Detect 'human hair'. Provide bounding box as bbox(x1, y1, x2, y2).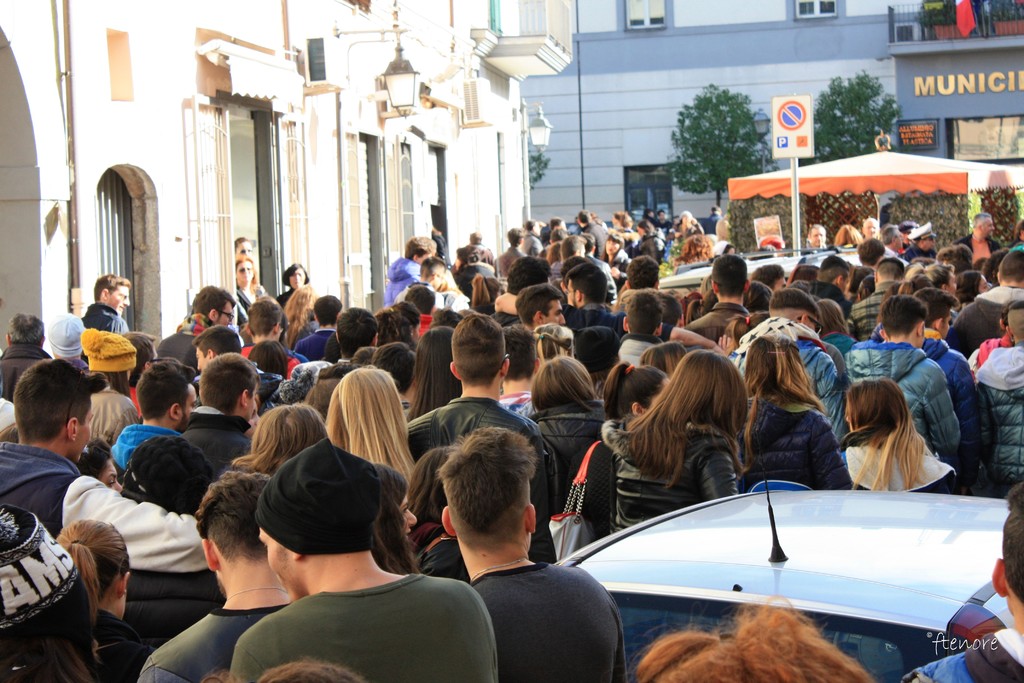
bbox(368, 340, 420, 394).
